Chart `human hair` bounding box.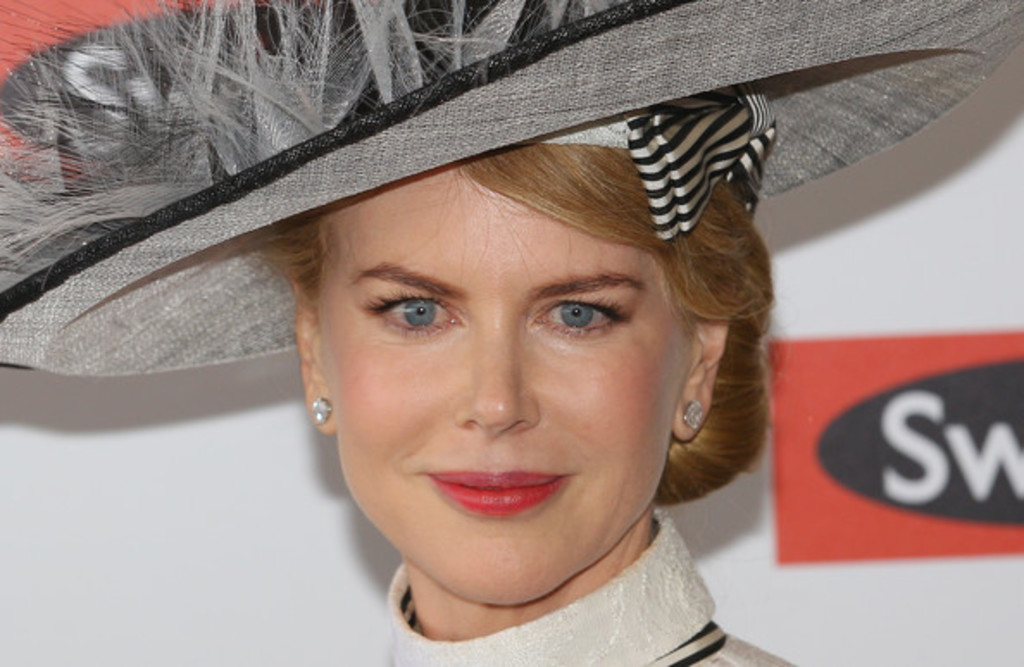
Charted: 221/148/800/474.
